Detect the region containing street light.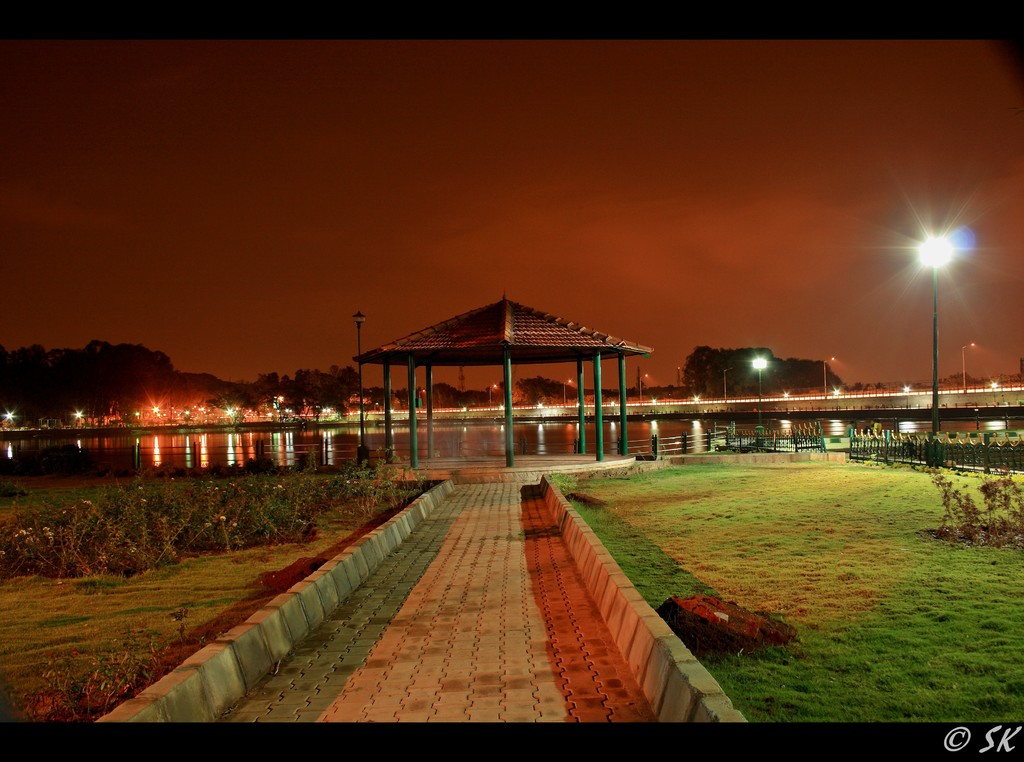
(left=353, top=309, right=369, bottom=471).
